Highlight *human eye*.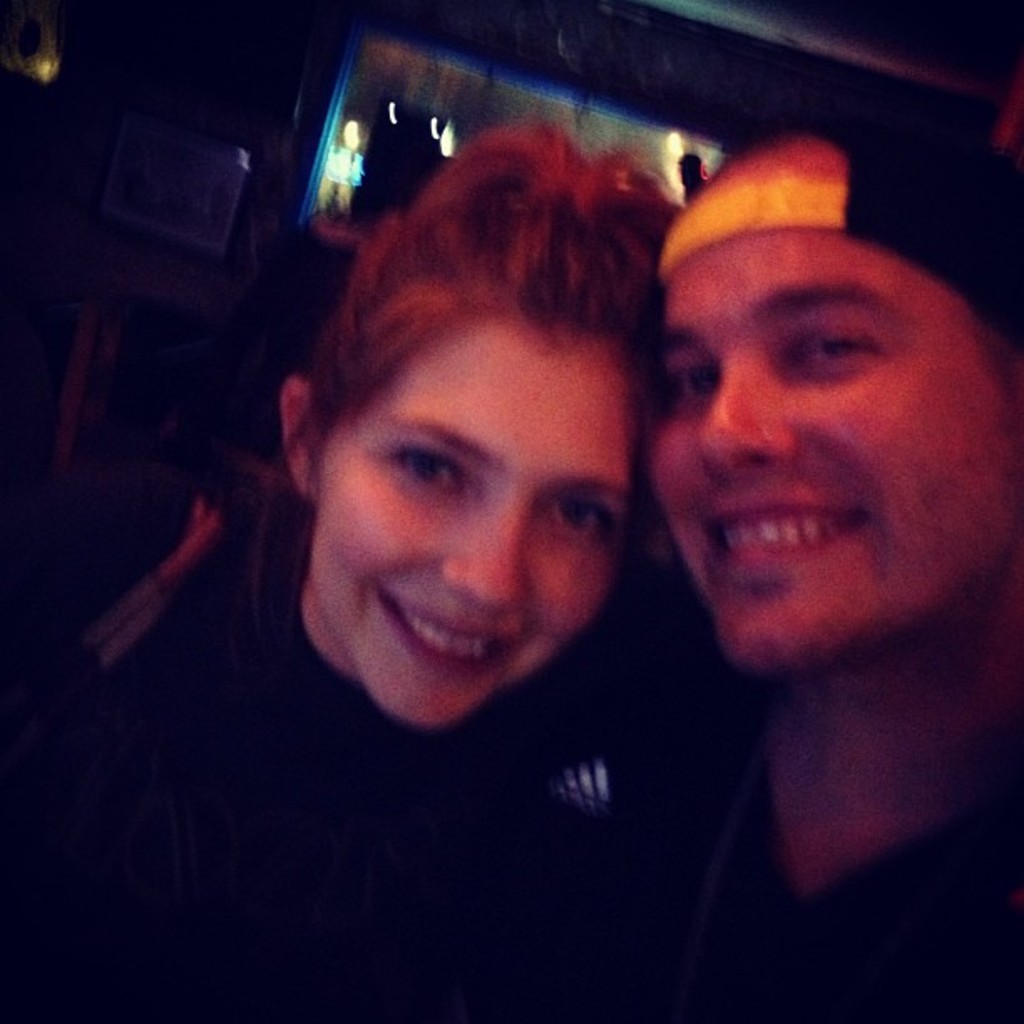
Highlighted region: [left=375, top=445, right=487, bottom=504].
